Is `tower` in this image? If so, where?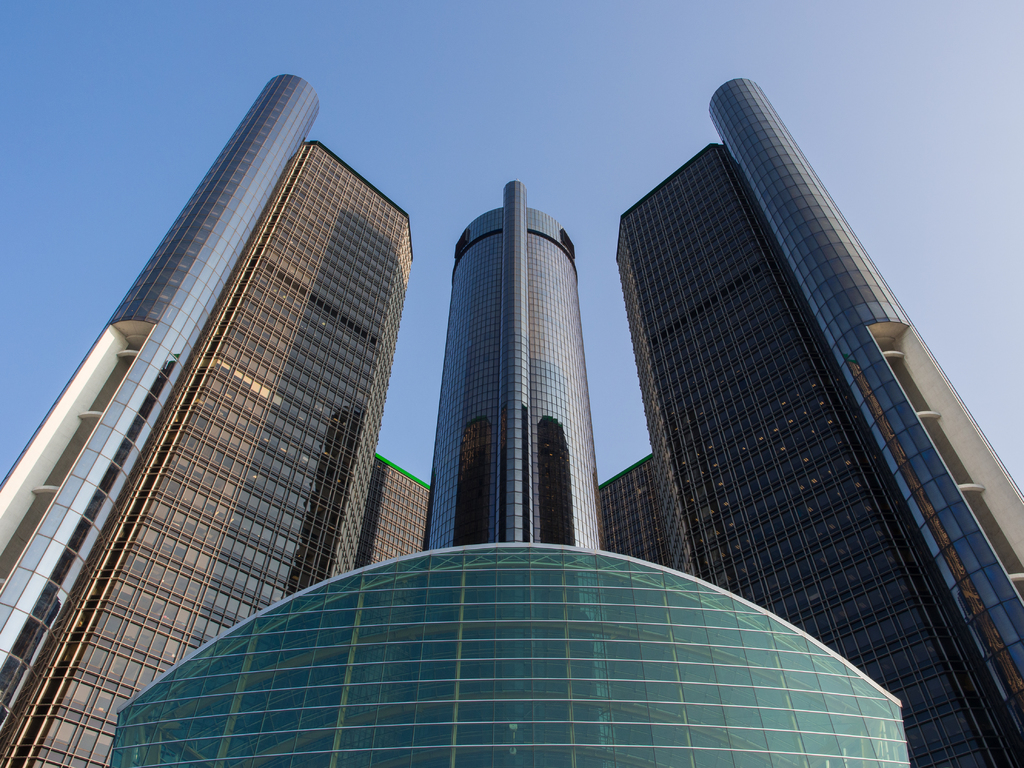
Yes, at (0, 53, 444, 734).
